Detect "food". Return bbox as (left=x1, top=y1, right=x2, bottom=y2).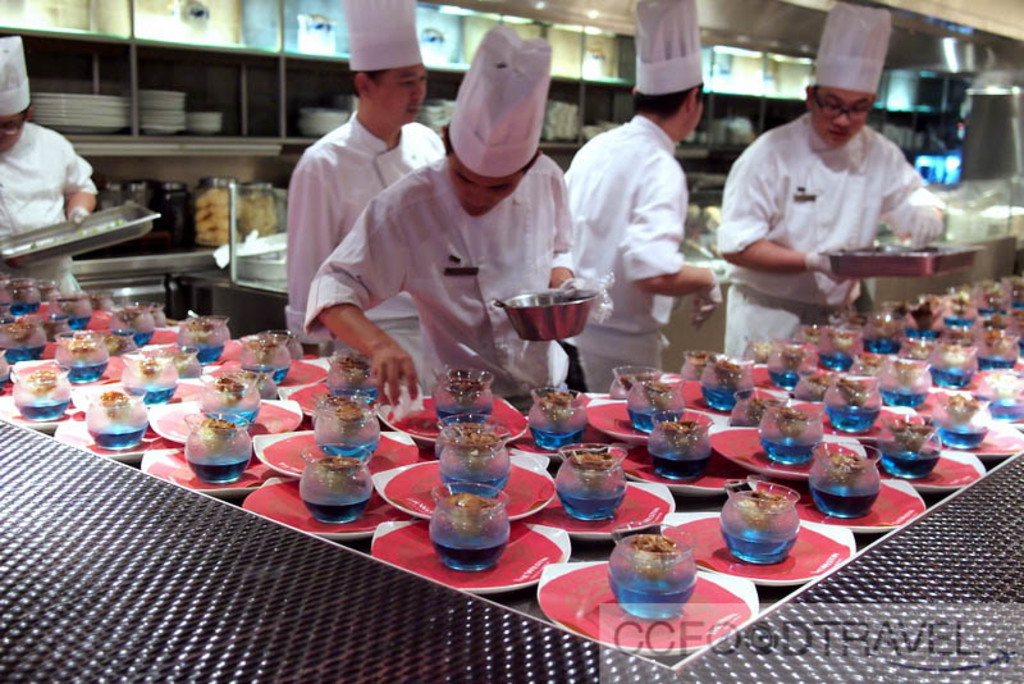
(left=943, top=323, right=975, bottom=348).
